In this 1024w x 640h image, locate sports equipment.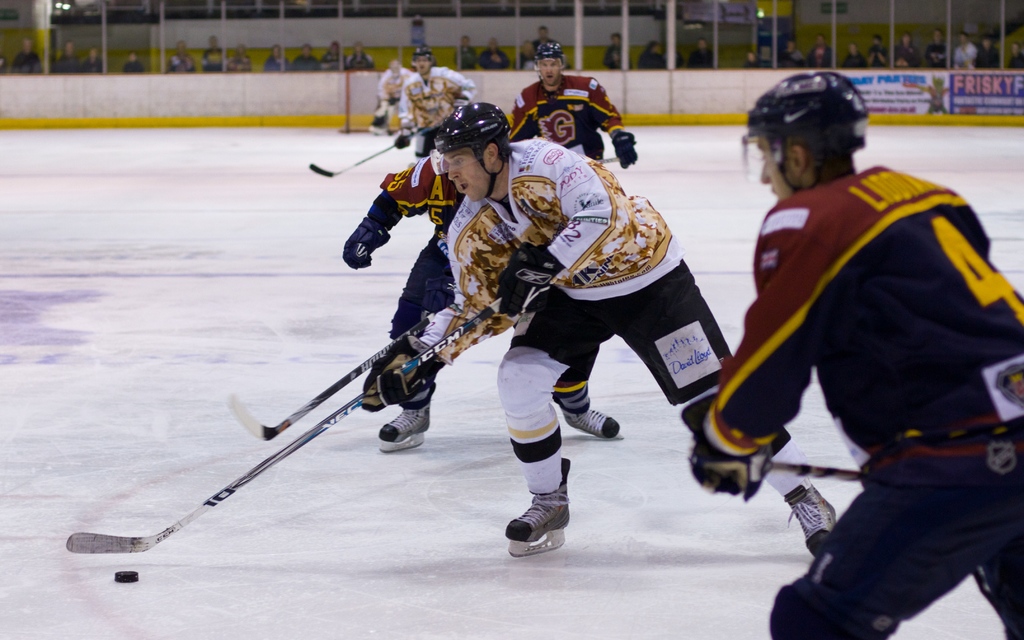
Bounding box: (309, 120, 435, 181).
